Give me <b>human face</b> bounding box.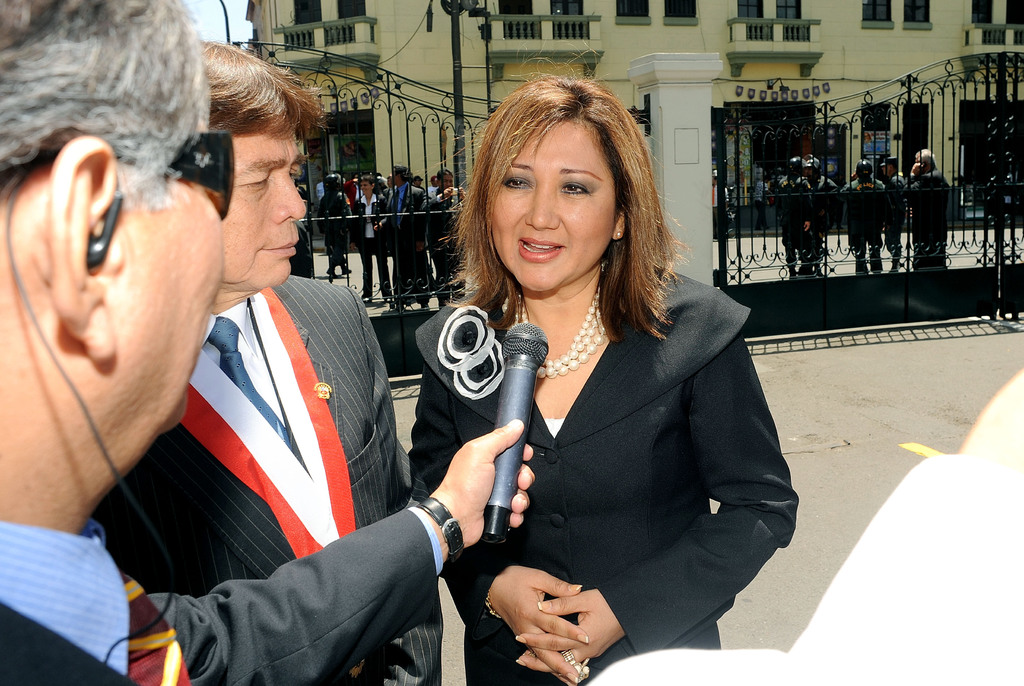
l=484, t=122, r=628, b=290.
